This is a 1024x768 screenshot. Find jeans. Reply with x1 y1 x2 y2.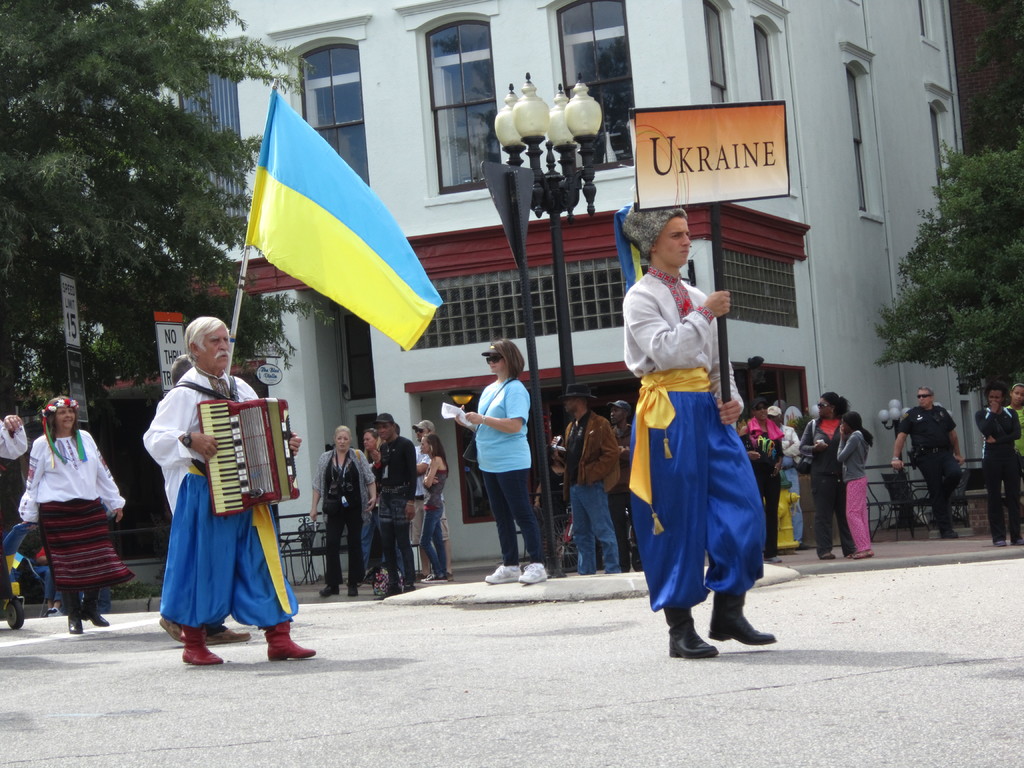
810 471 844 556.
